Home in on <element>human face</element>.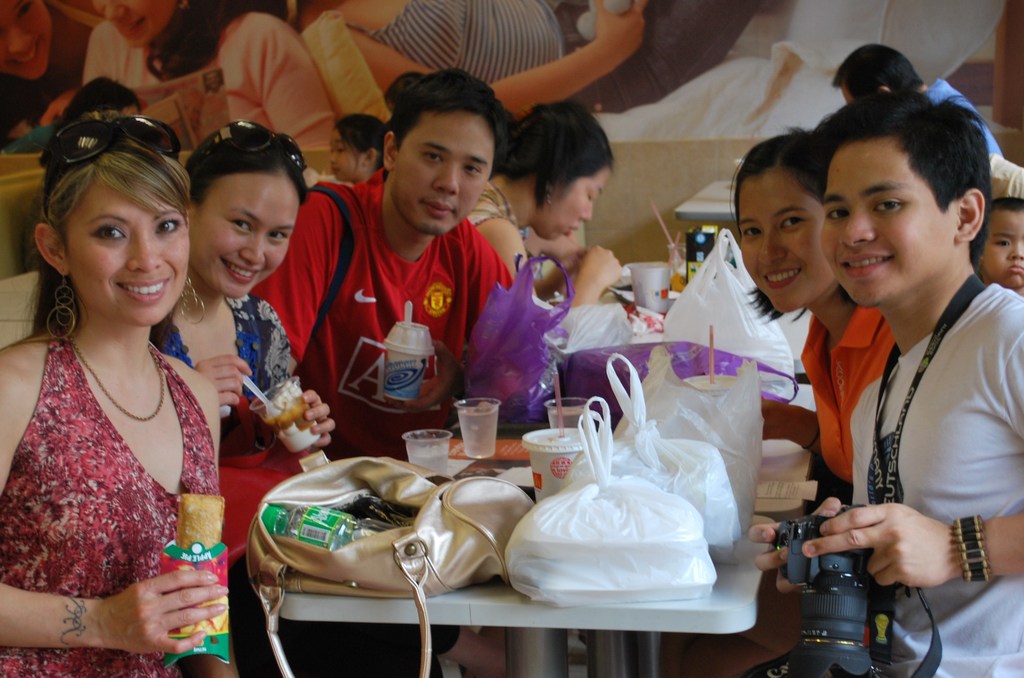
Homed in at bbox(63, 183, 198, 331).
